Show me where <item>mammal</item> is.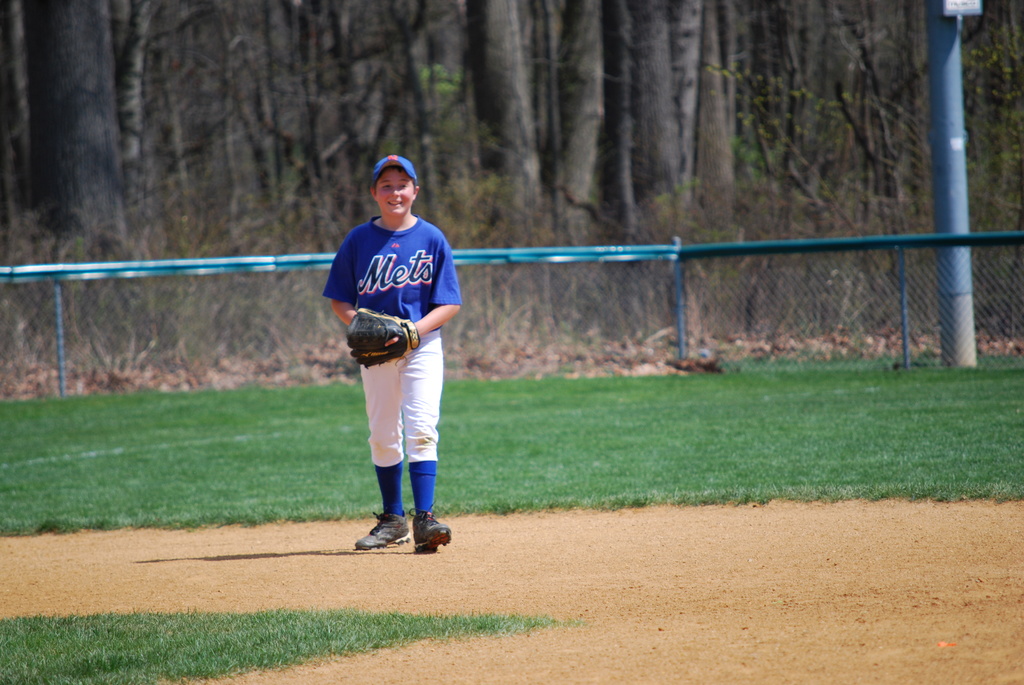
<item>mammal</item> is at bbox=[323, 167, 469, 543].
